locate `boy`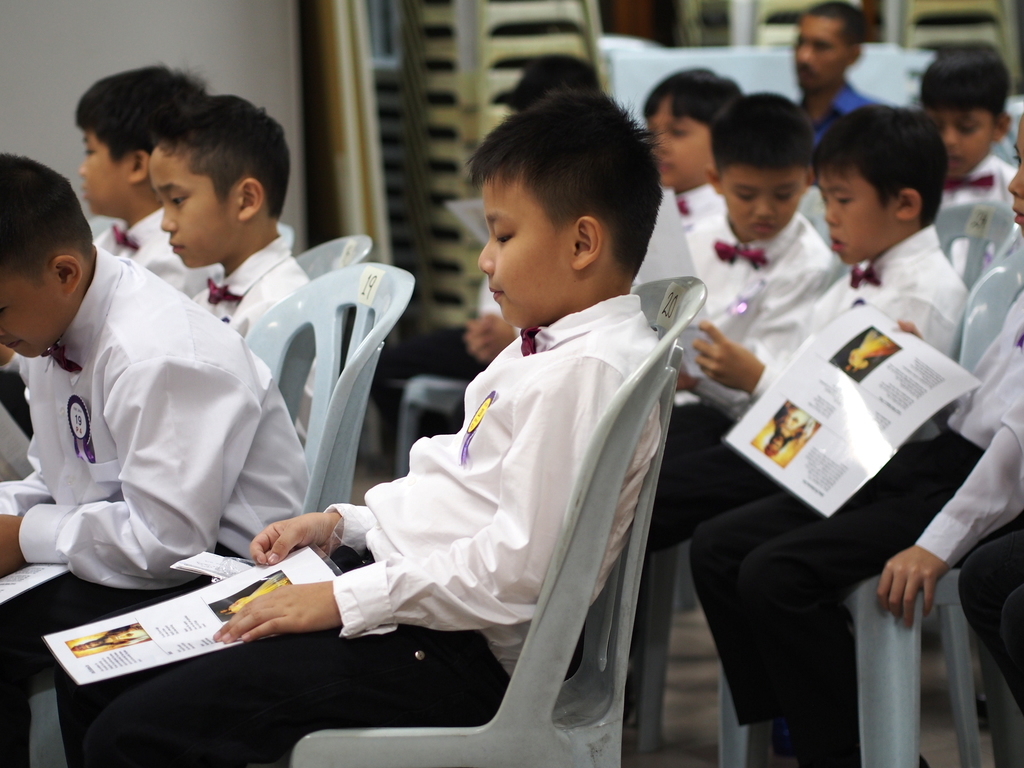
<bbox>701, 107, 962, 401</bbox>
